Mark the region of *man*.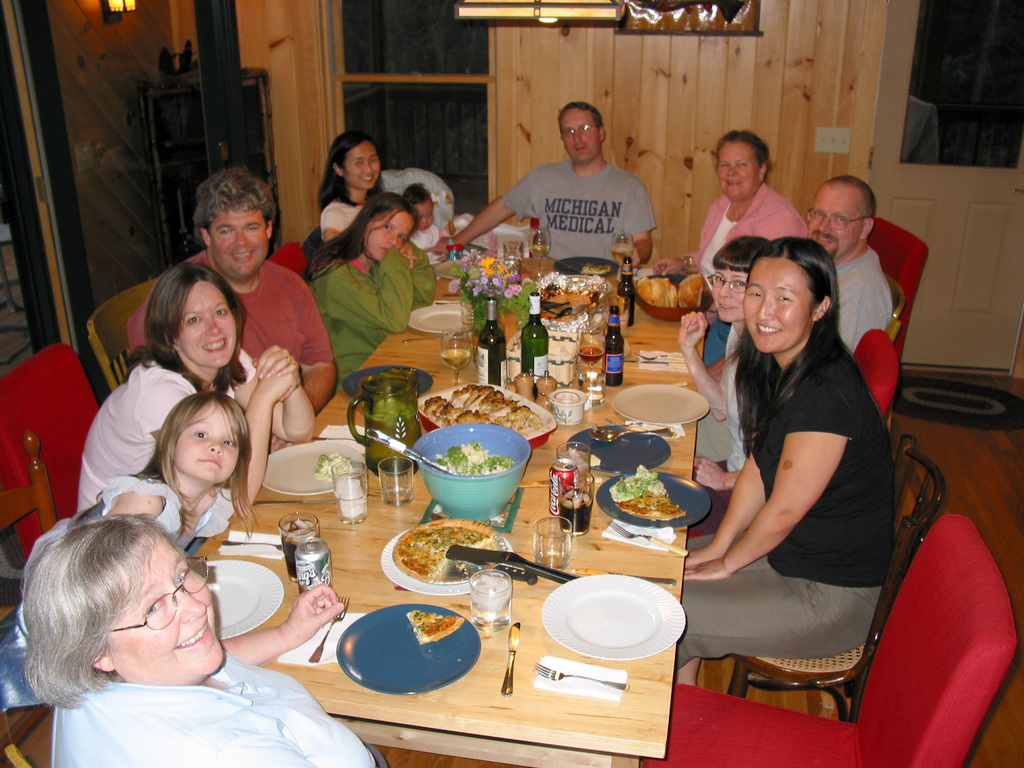
Region: box=[128, 166, 338, 447].
